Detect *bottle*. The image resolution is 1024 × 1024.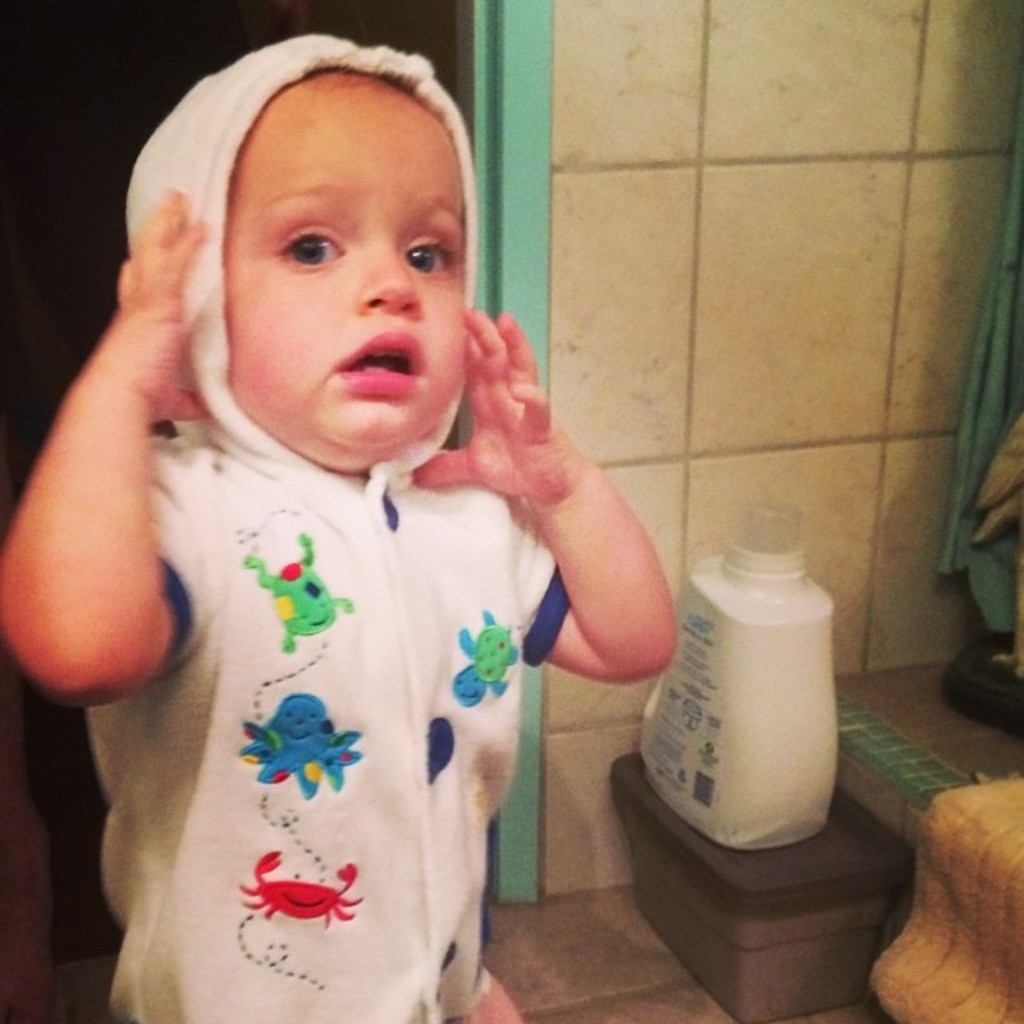
<box>640,496,846,846</box>.
